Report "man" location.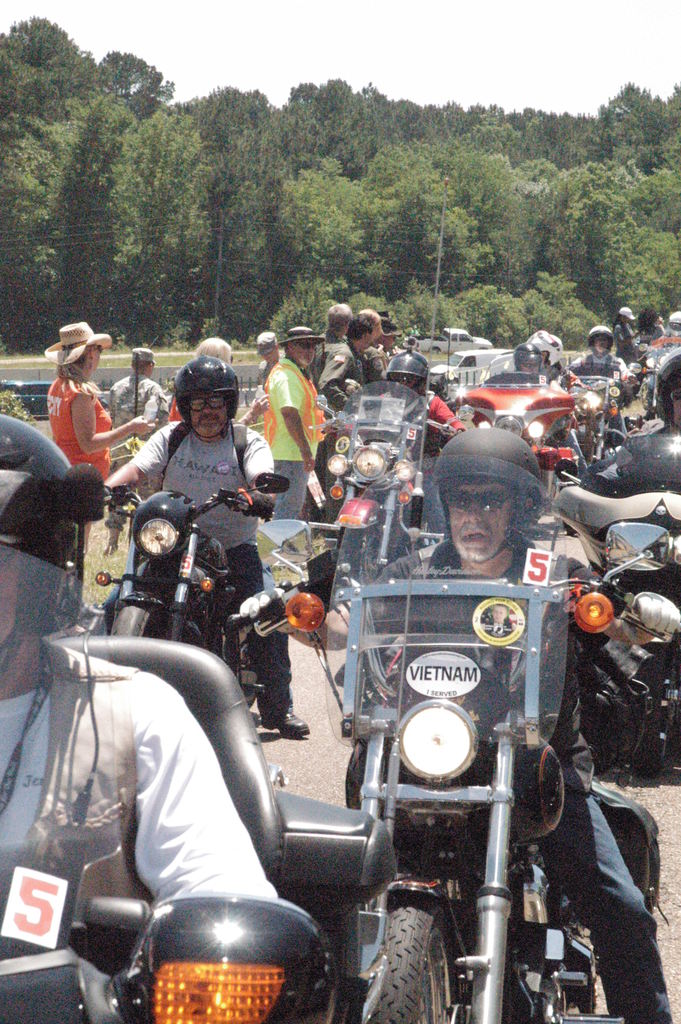
Report: select_region(563, 326, 621, 413).
